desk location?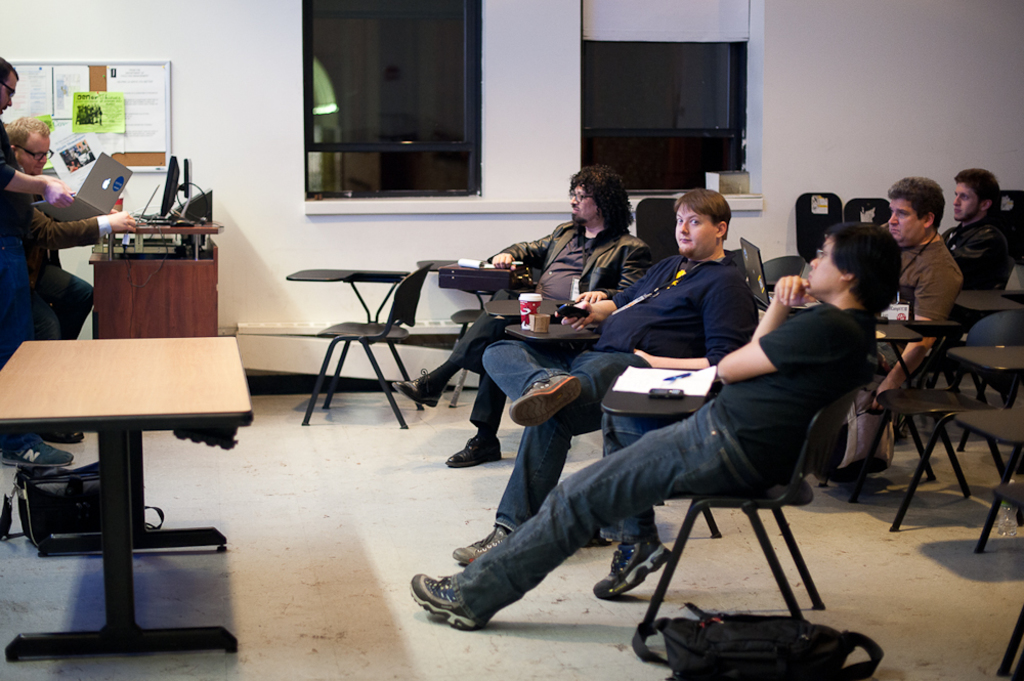
x1=87 y1=210 x2=228 y2=335
